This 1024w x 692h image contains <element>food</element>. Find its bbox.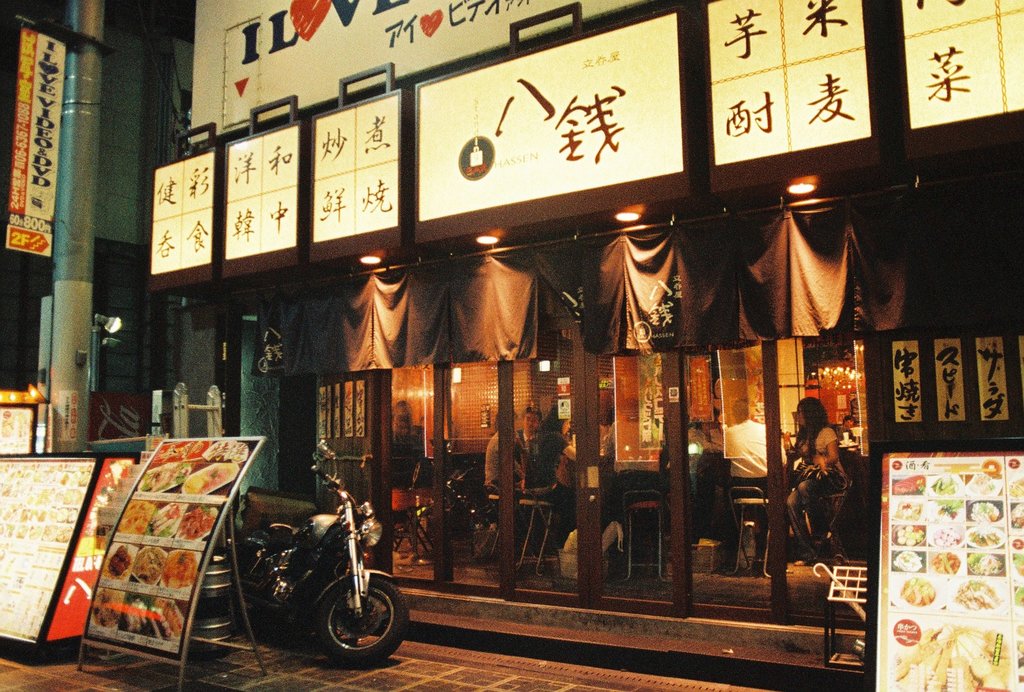
BBox(891, 472, 925, 492).
